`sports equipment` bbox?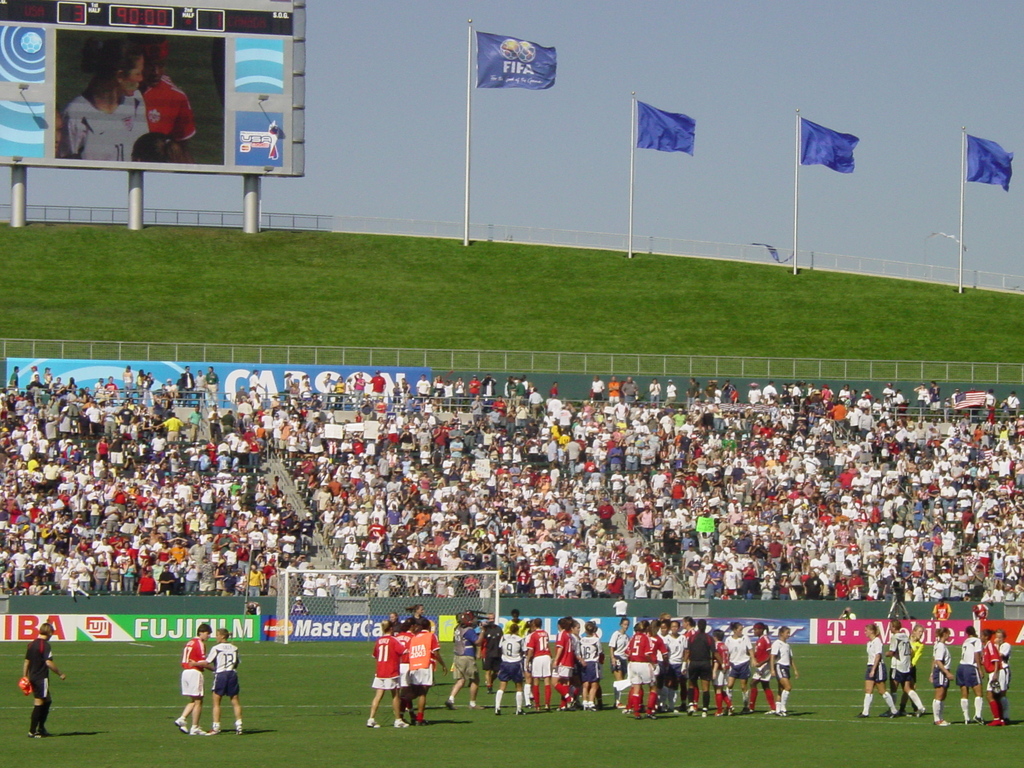
bbox=[189, 726, 205, 736]
